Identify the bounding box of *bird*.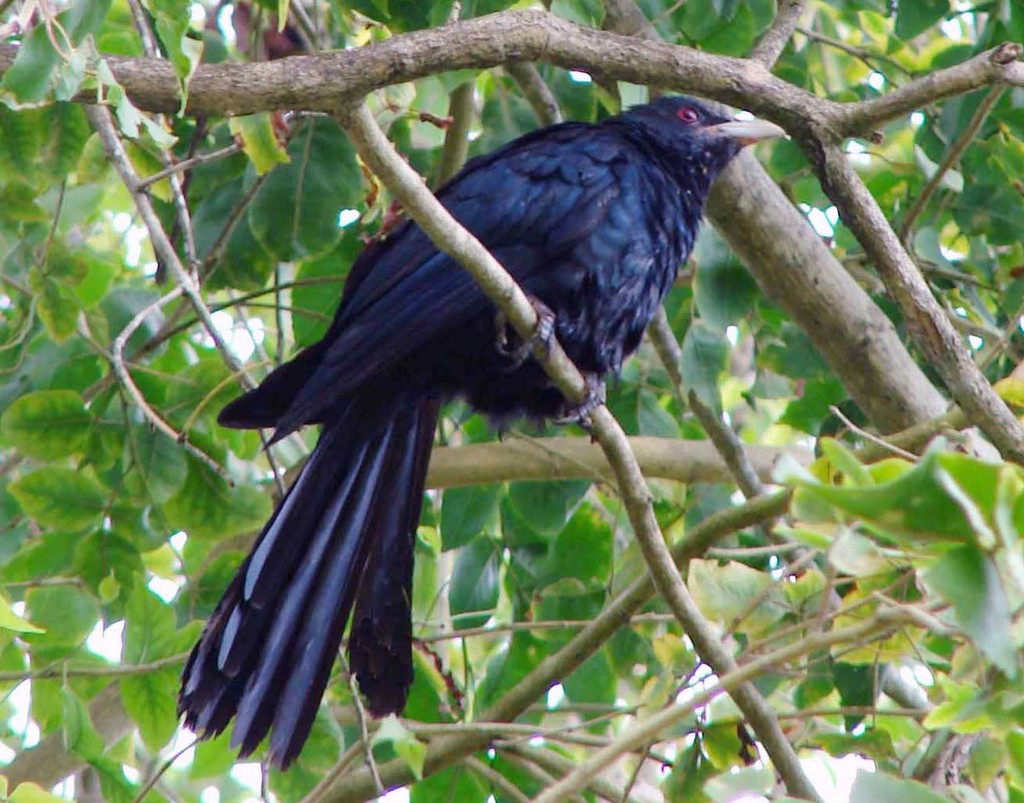
crop(207, 88, 778, 695).
